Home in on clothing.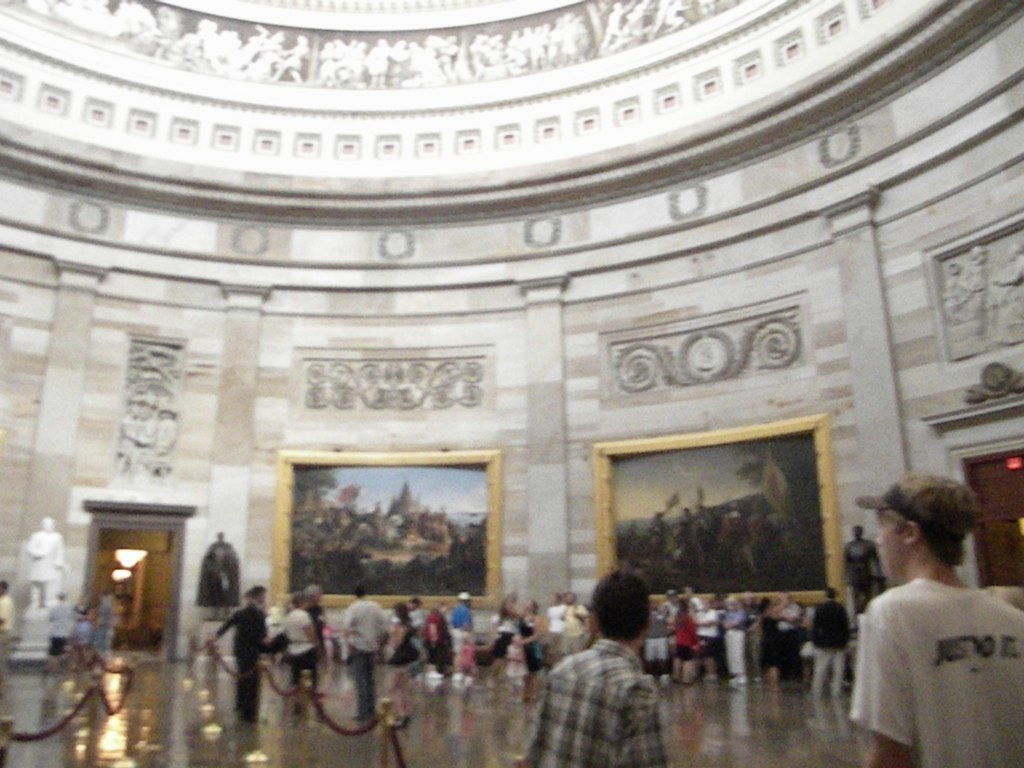
Homed in at left=759, top=611, right=779, bottom=672.
